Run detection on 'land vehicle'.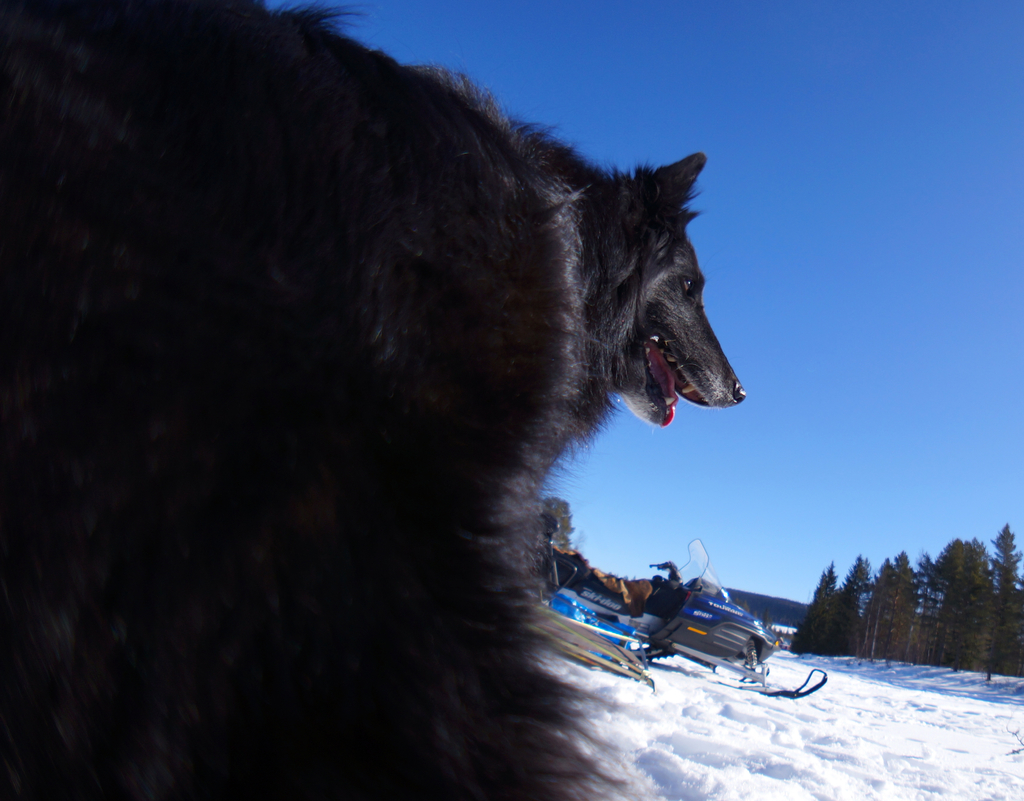
Result: l=553, t=537, r=830, b=699.
